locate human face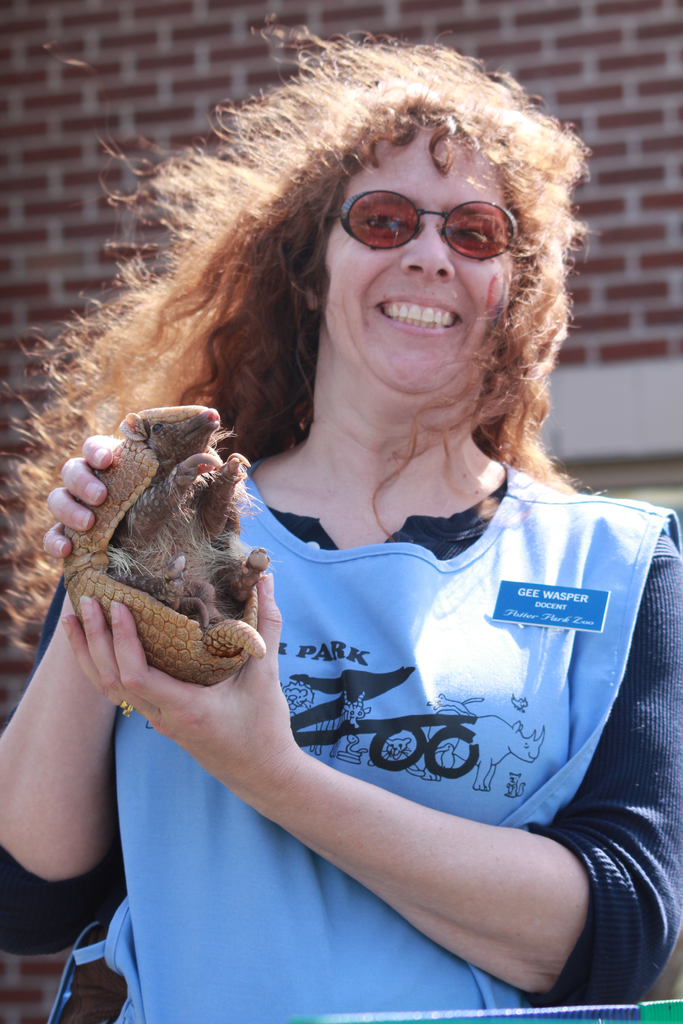
329, 120, 527, 400
